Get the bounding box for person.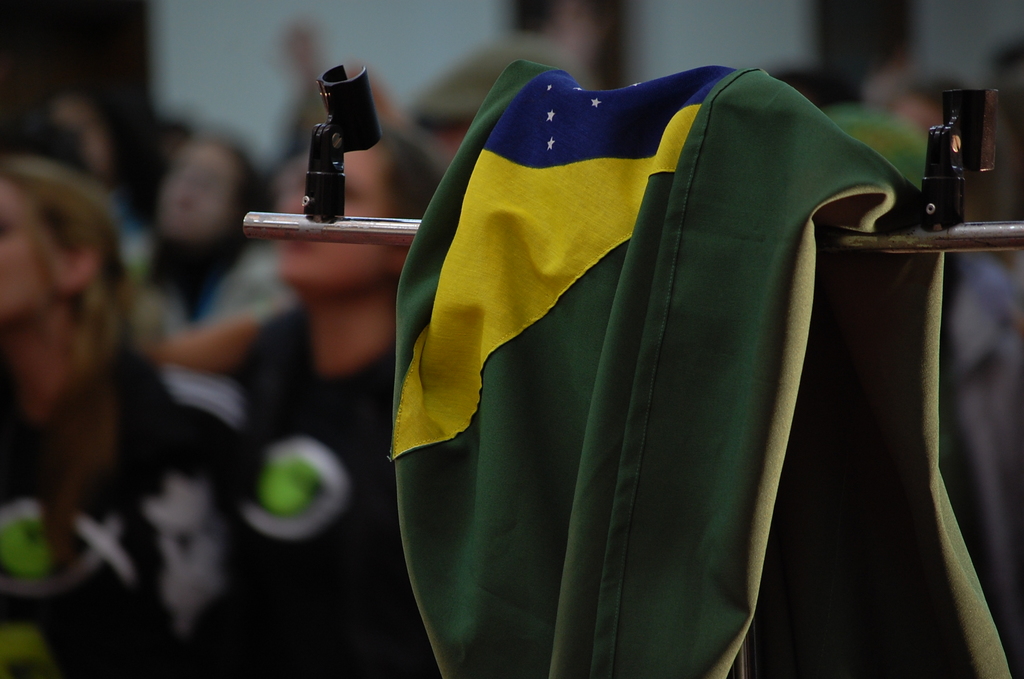
region(128, 129, 287, 441).
